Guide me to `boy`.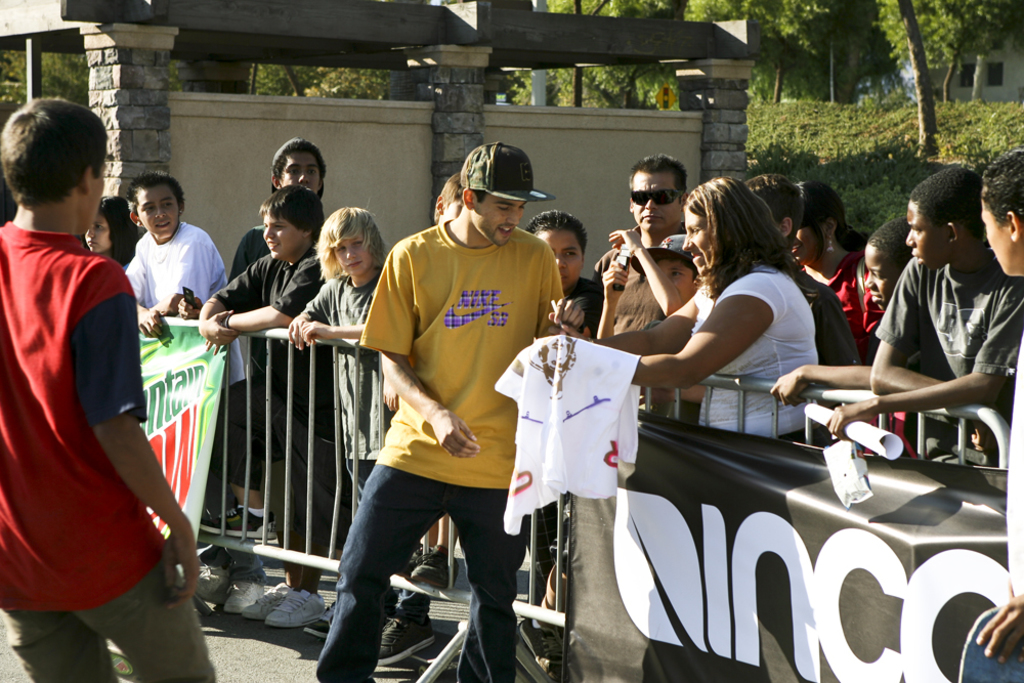
Guidance: [left=184, top=177, right=340, bottom=628].
